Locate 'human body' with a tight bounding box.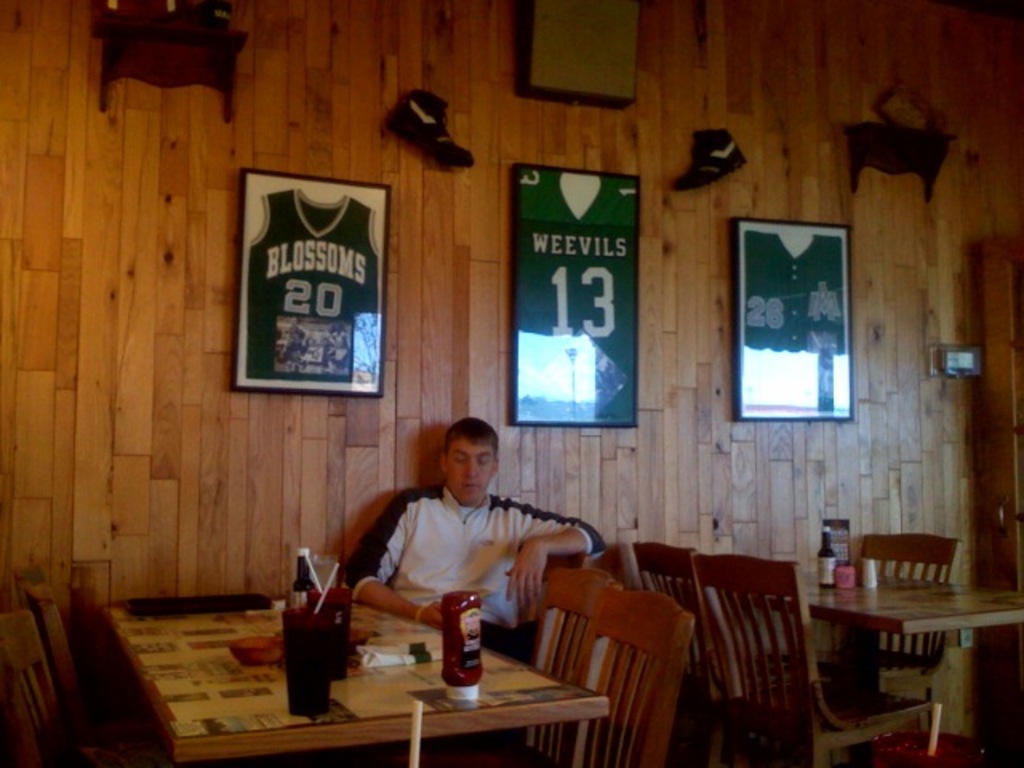
342:445:571:659.
